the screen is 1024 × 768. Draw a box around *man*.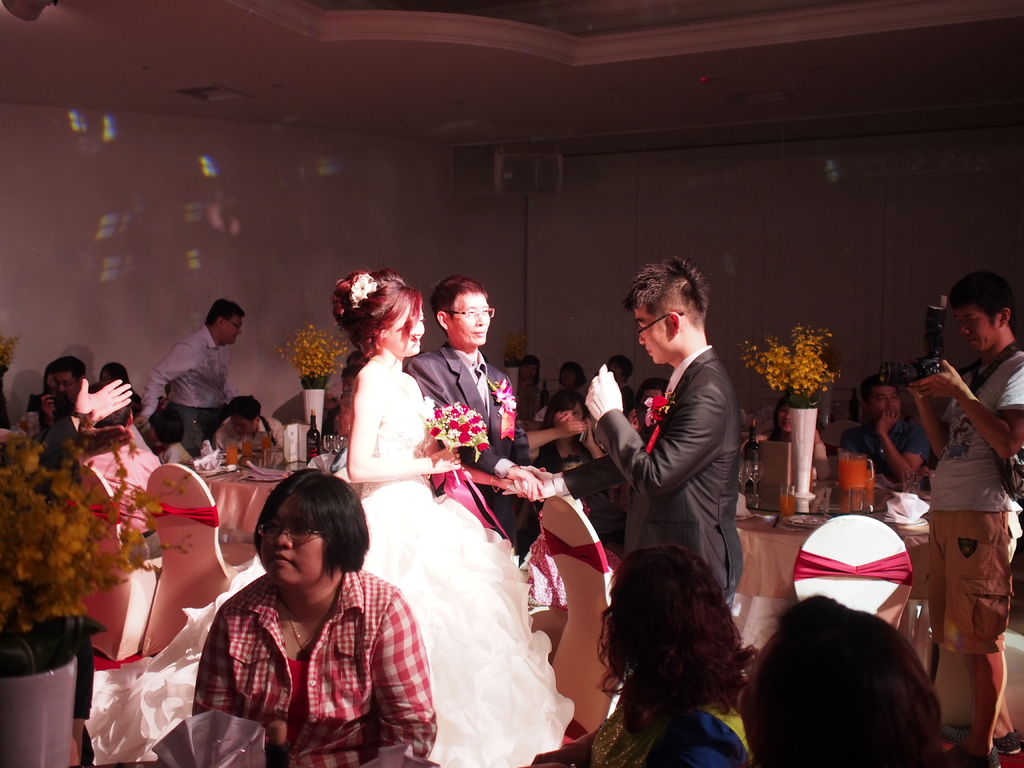
<bbox>900, 273, 1023, 754</bbox>.
